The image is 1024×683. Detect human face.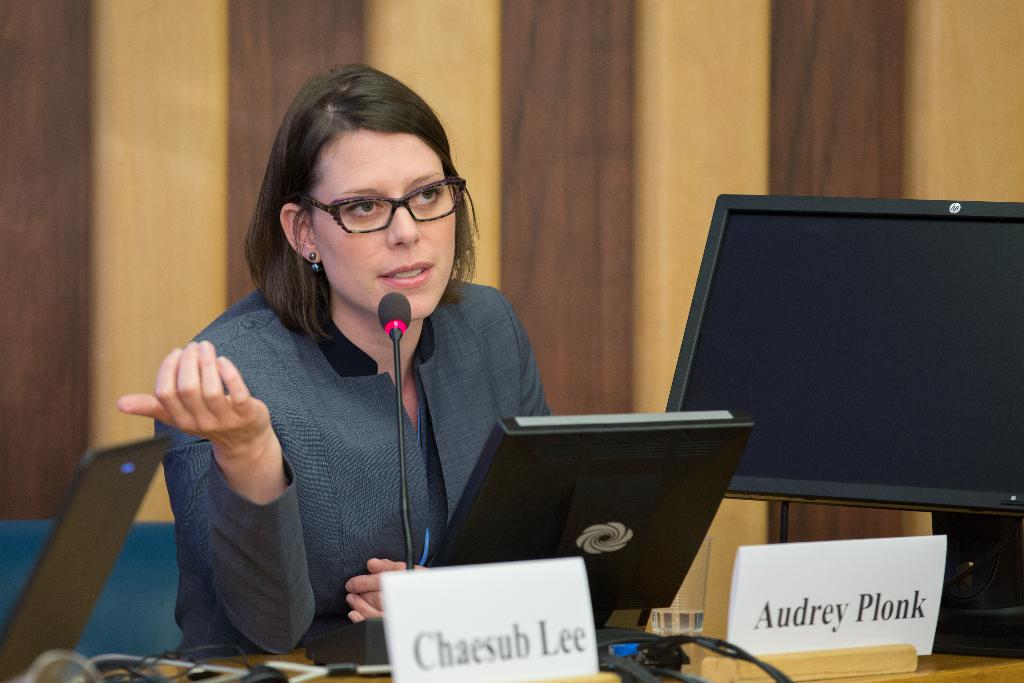
Detection: (left=315, top=115, right=468, bottom=320).
